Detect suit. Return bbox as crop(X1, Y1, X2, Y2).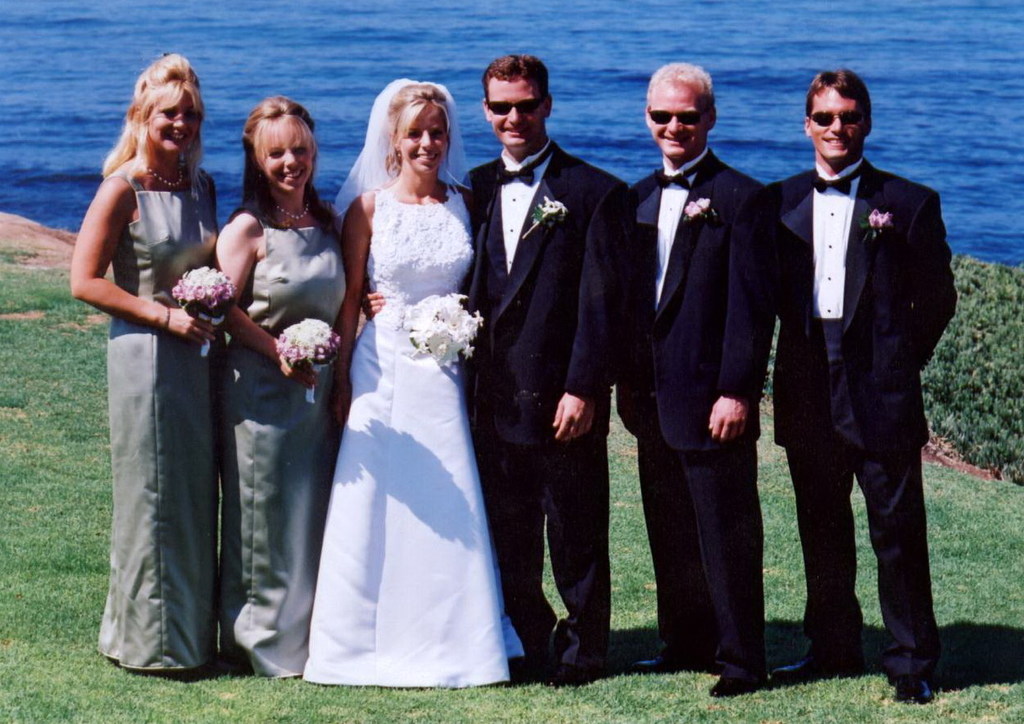
crop(621, 147, 778, 674).
